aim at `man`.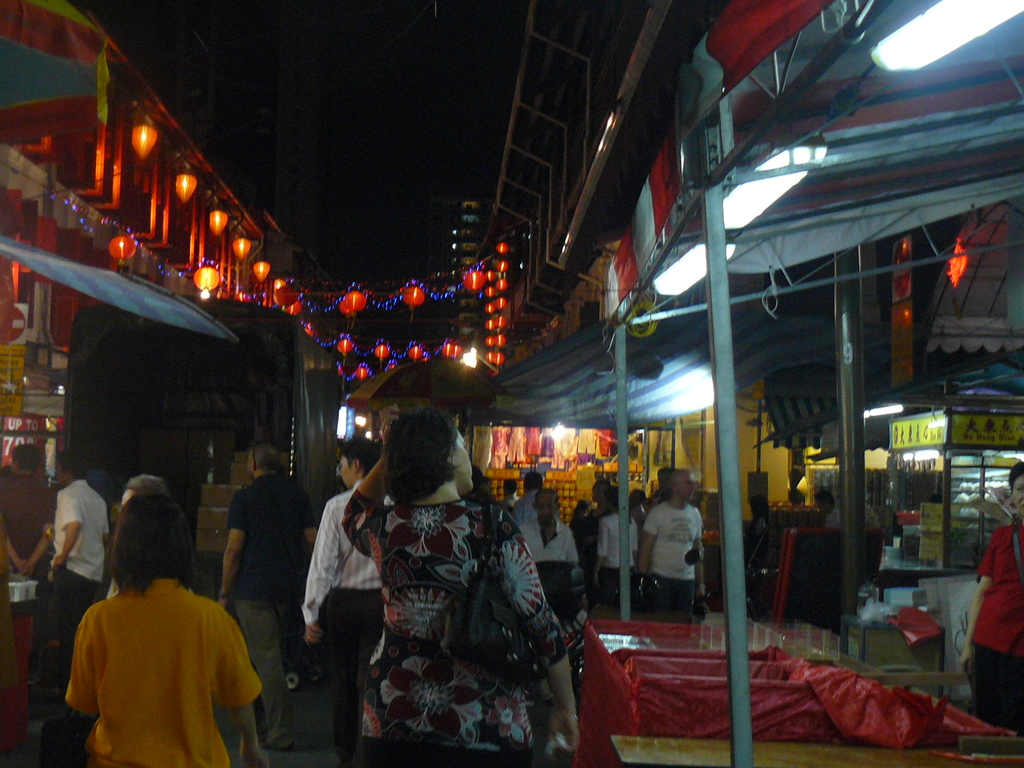
Aimed at pyautogui.locateOnScreen(819, 490, 837, 531).
